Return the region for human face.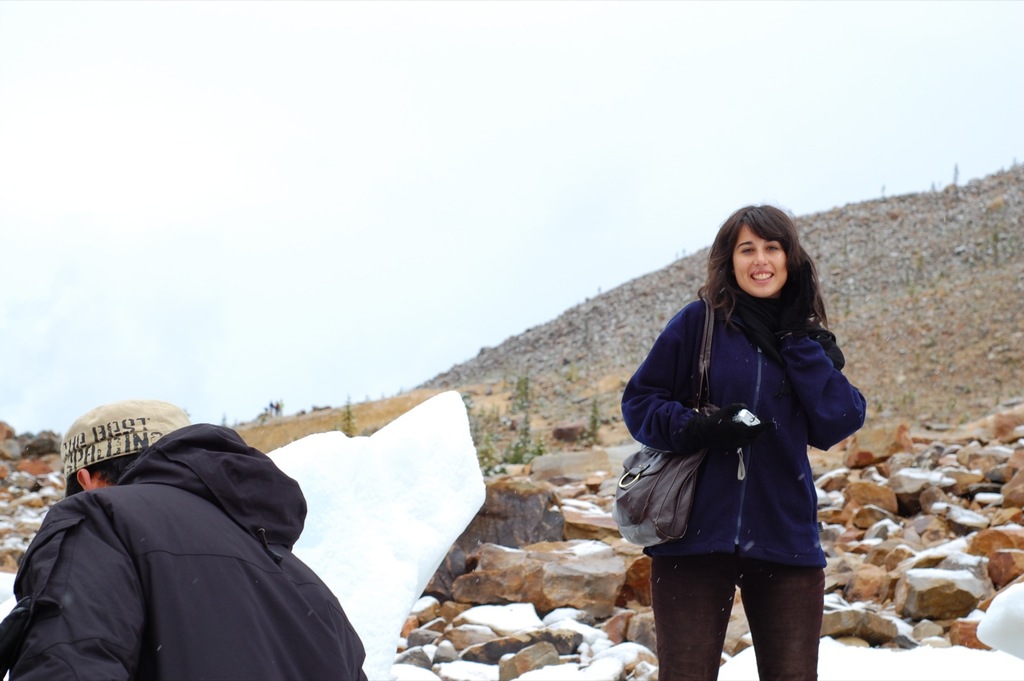
l=732, t=220, r=782, b=294.
